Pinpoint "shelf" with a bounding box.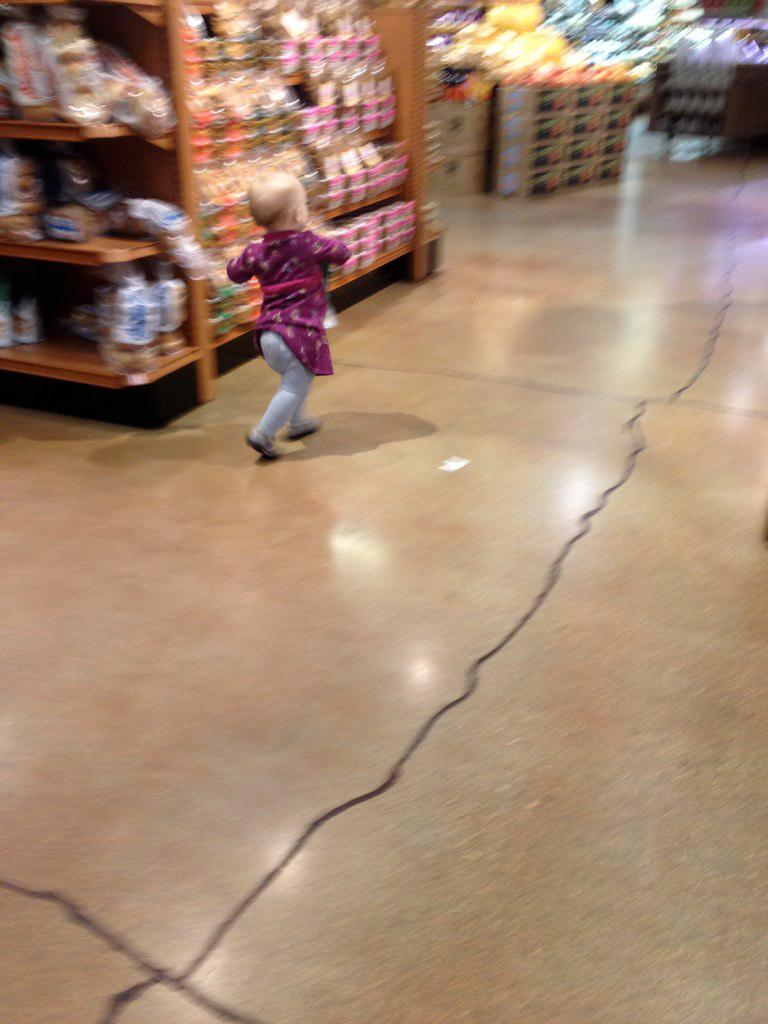
[left=0, top=0, right=203, bottom=385].
